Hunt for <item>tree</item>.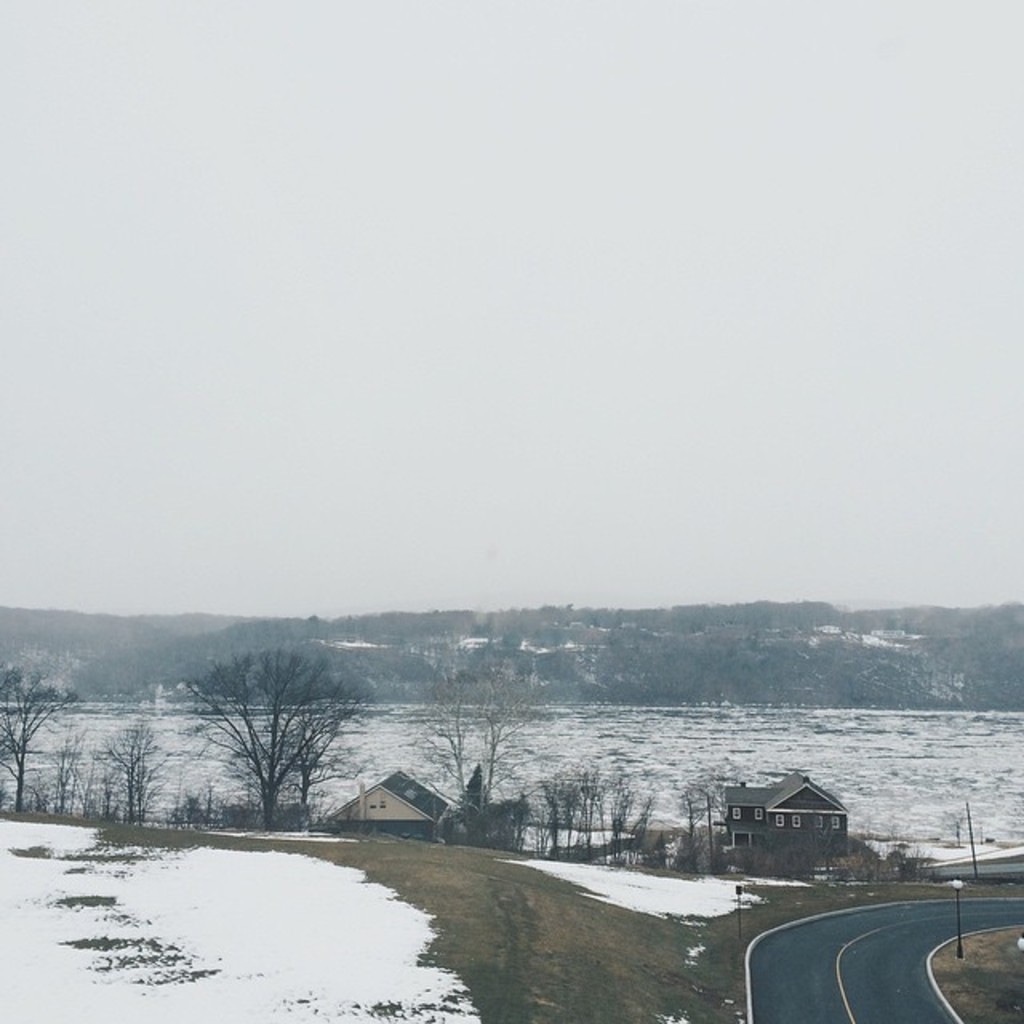
Hunted down at box(0, 603, 1022, 714).
